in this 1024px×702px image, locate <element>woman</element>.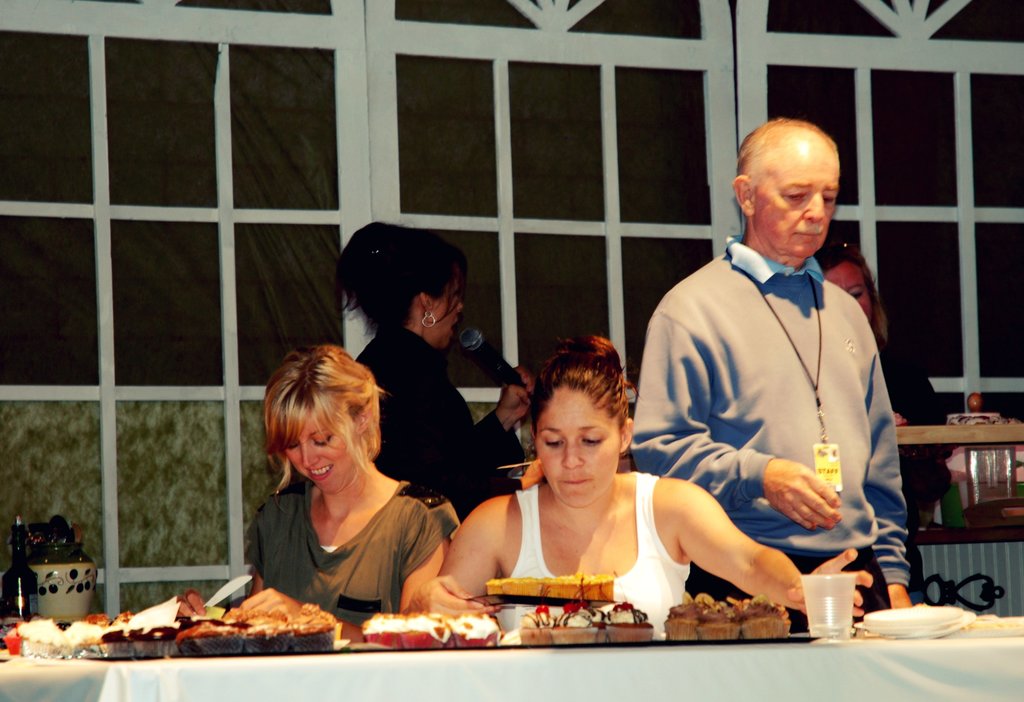
Bounding box: detection(324, 213, 536, 529).
